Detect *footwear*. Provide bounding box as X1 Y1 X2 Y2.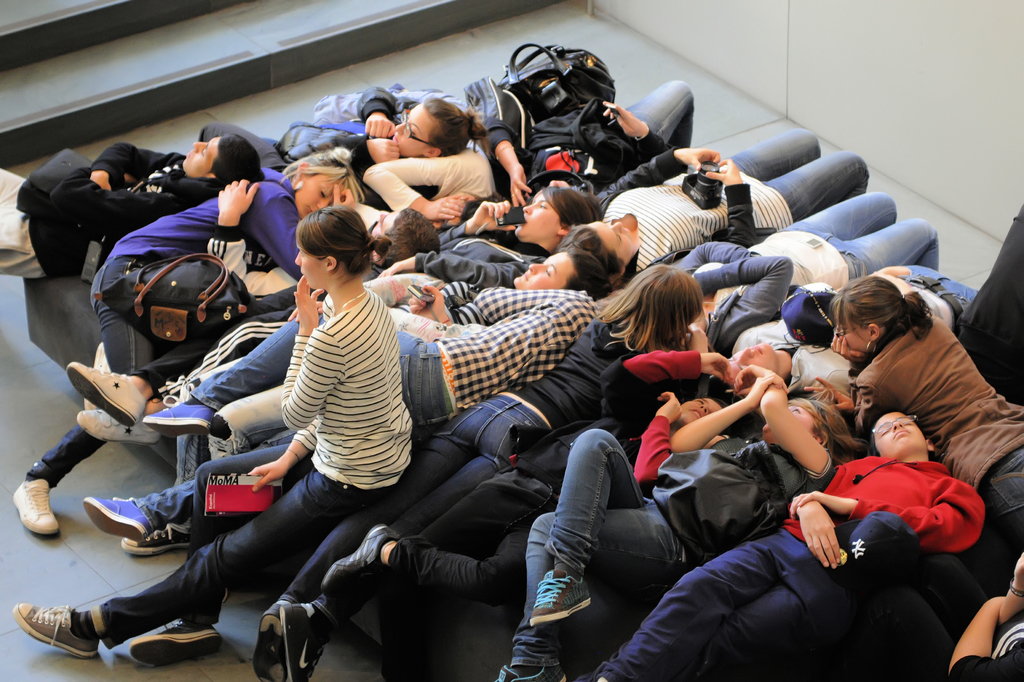
66 361 146 425.
